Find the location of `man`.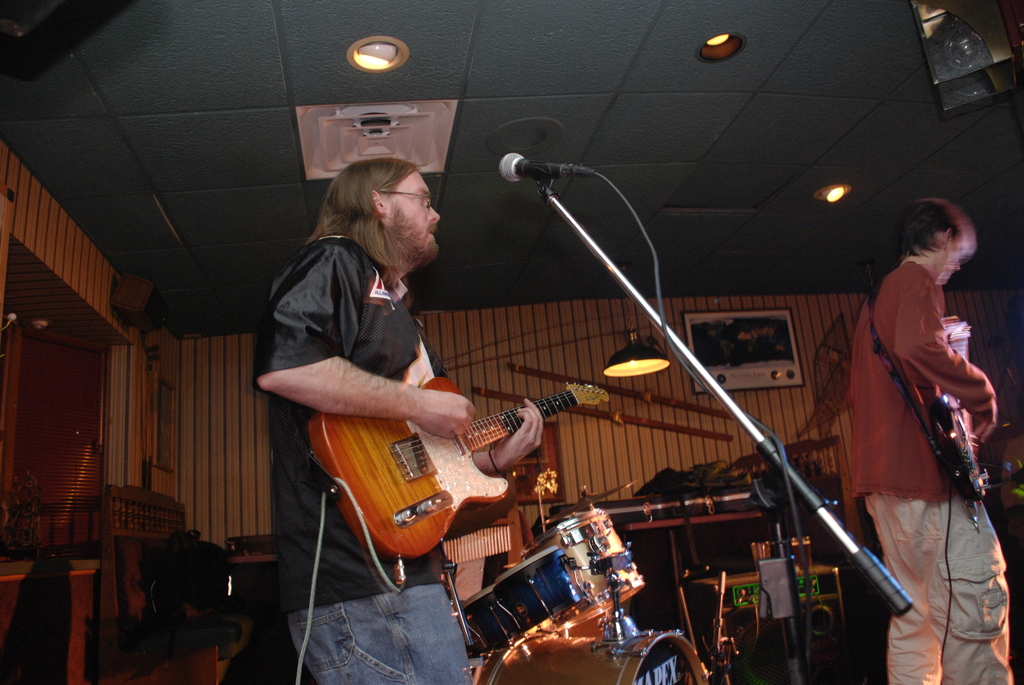
Location: [828, 168, 1011, 674].
